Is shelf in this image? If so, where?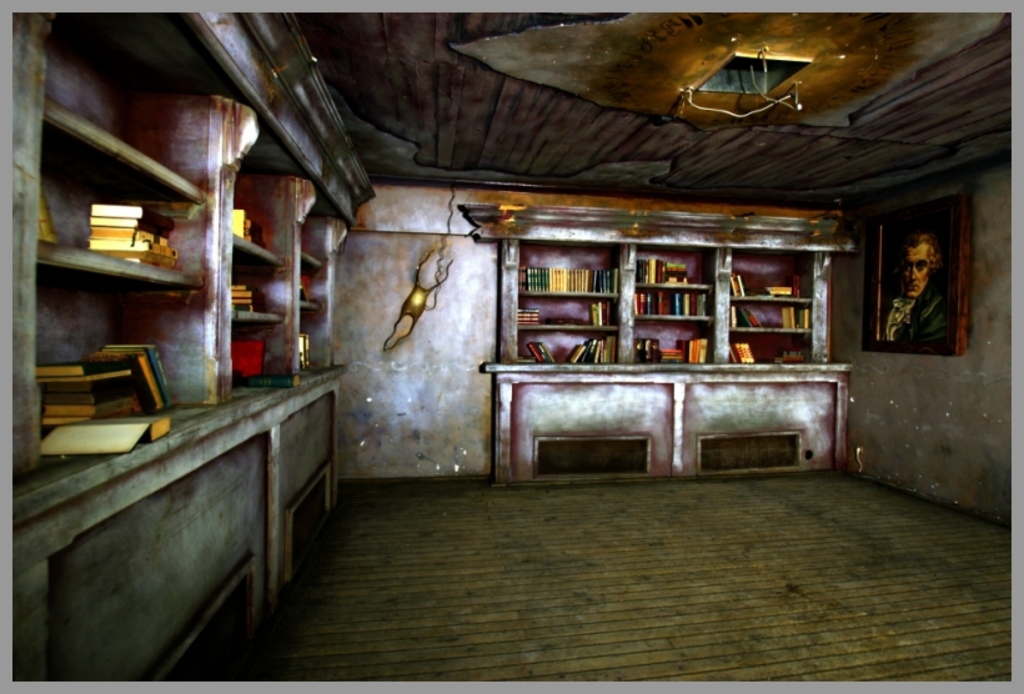
Yes, at <box>301,261,321,298</box>.
